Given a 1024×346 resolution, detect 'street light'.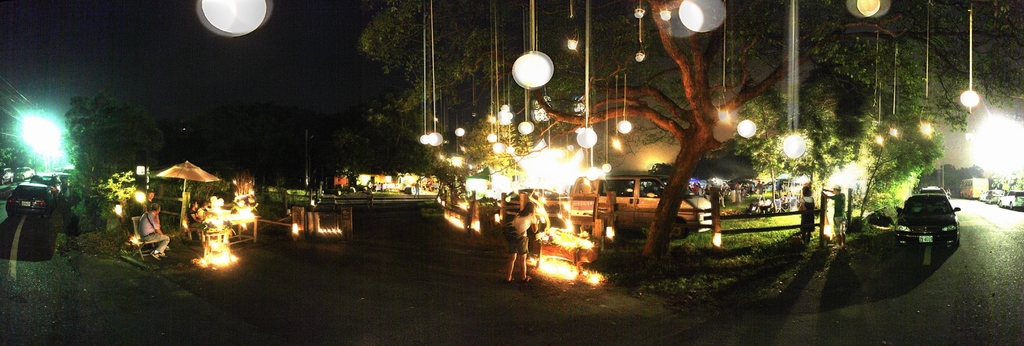
detection(957, 91, 978, 168).
